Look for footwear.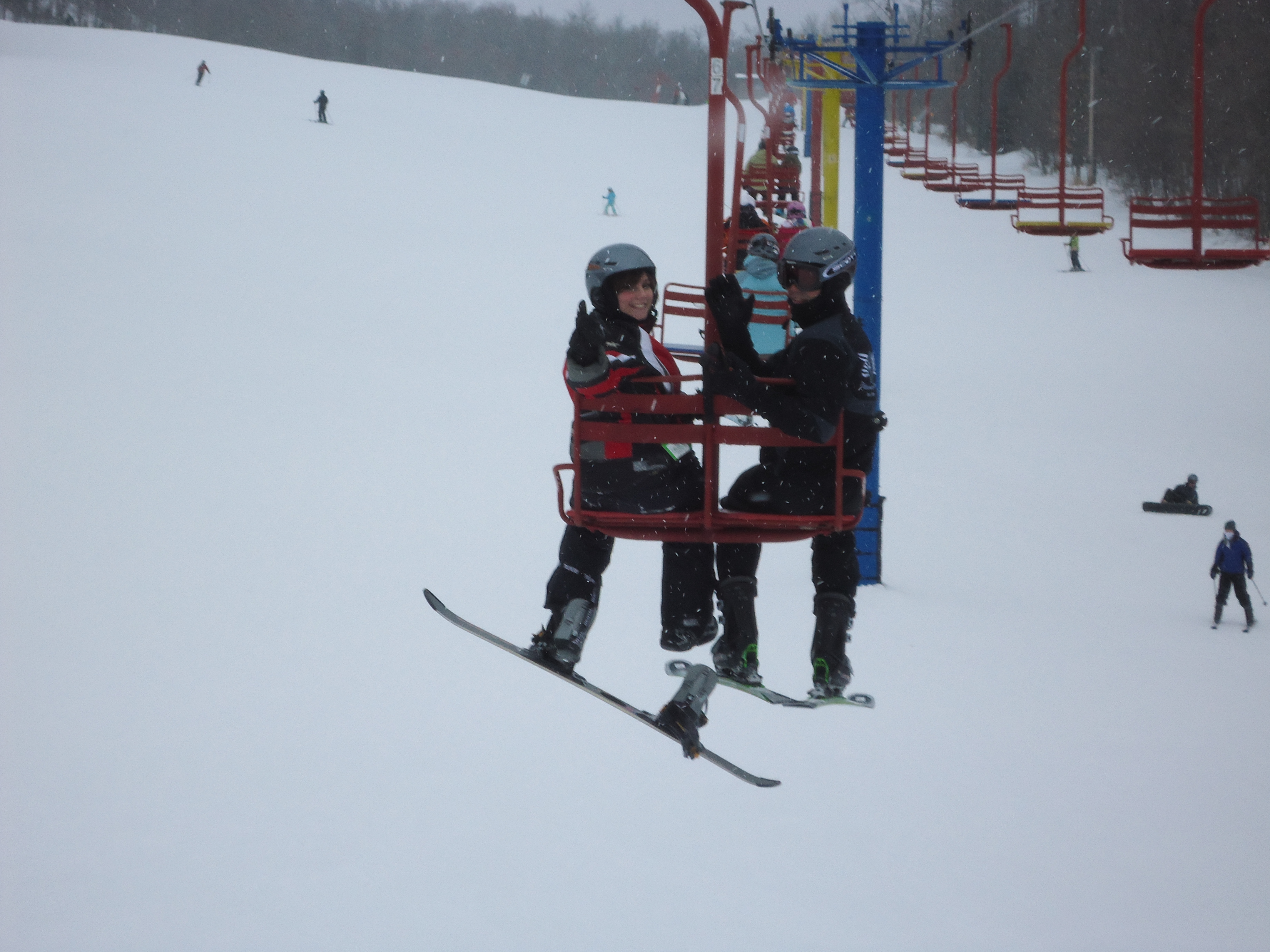
Found: [x1=237, y1=194, x2=250, y2=205].
